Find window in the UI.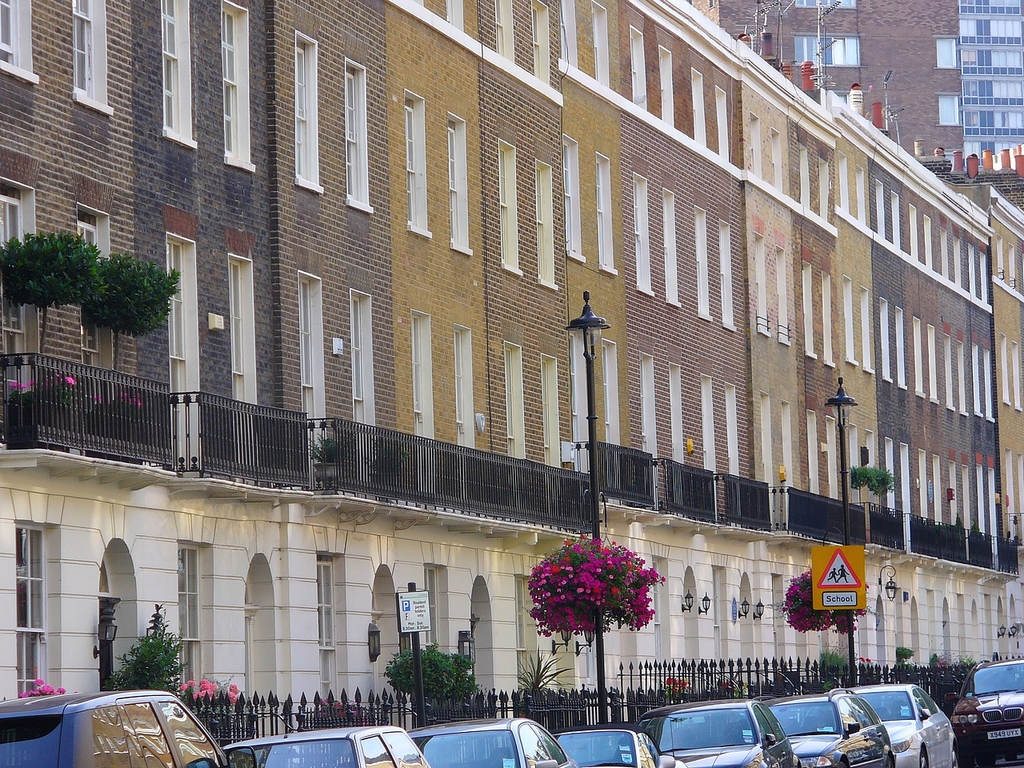
UI element at {"left": 942, "top": 334, "right": 954, "bottom": 407}.
